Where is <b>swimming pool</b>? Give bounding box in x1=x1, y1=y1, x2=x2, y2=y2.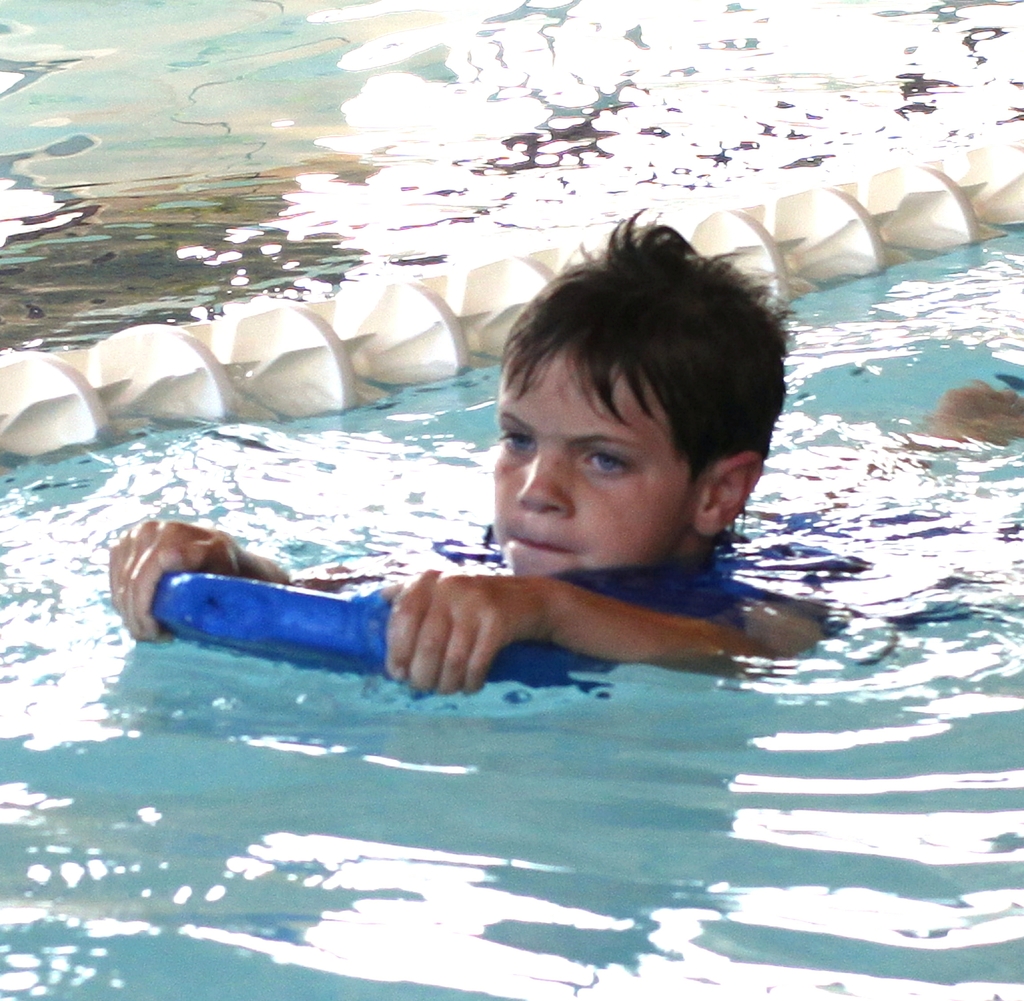
x1=0, y1=0, x2=1023, y2=1000.
